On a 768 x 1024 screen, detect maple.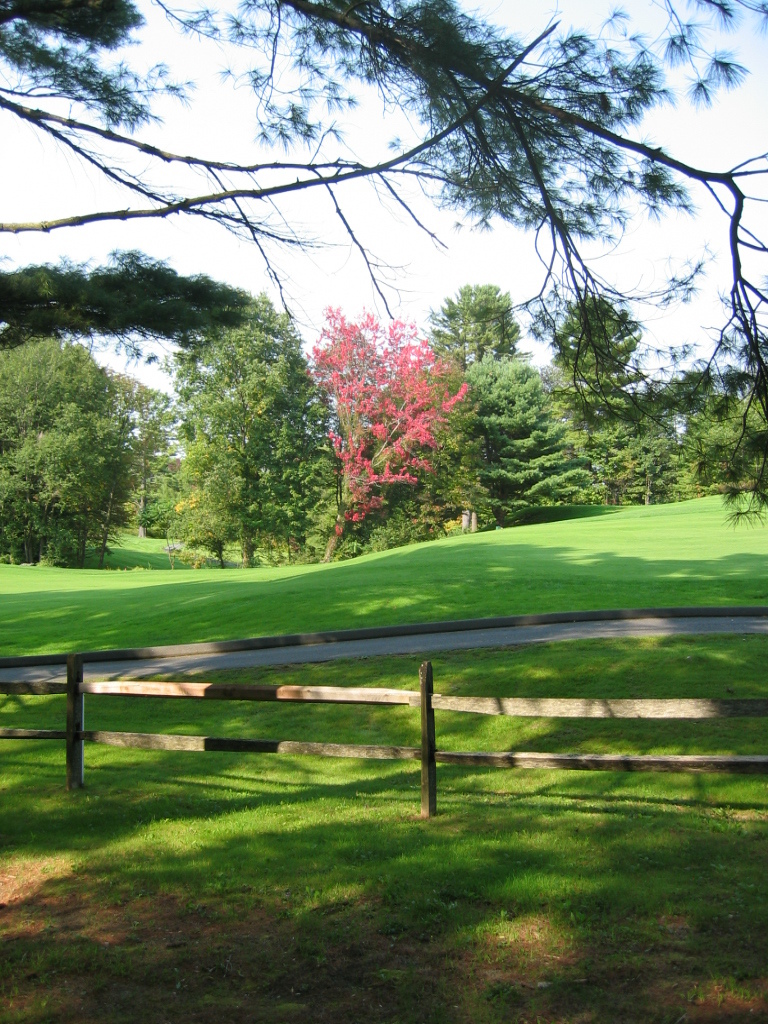
<box>160,273,767,562</box>.
